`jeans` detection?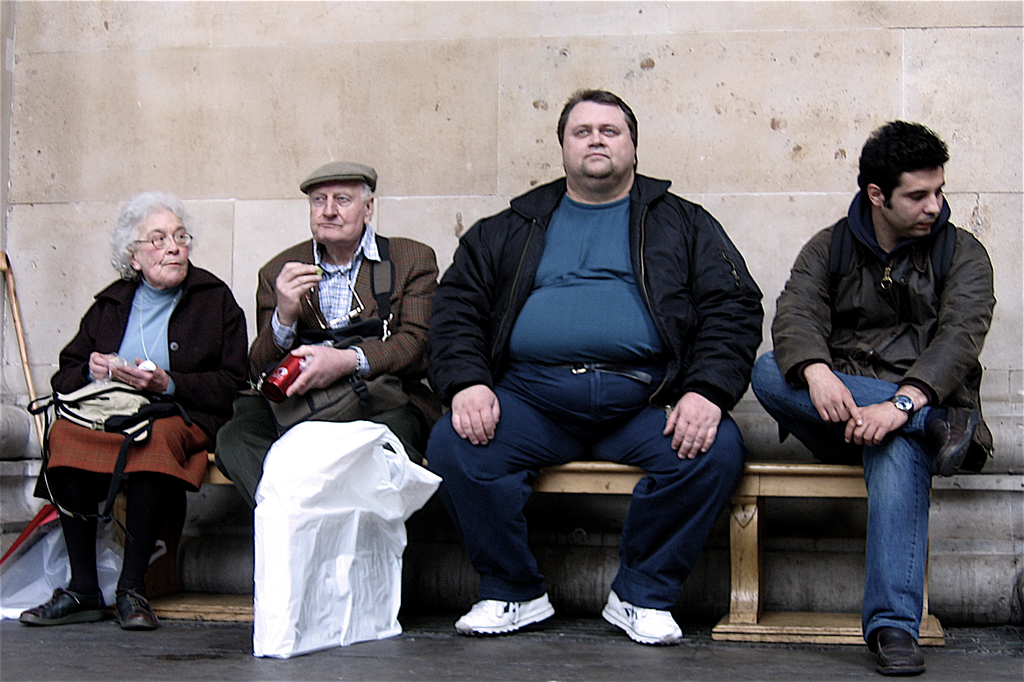
box=[428, 372, 740, 614]
